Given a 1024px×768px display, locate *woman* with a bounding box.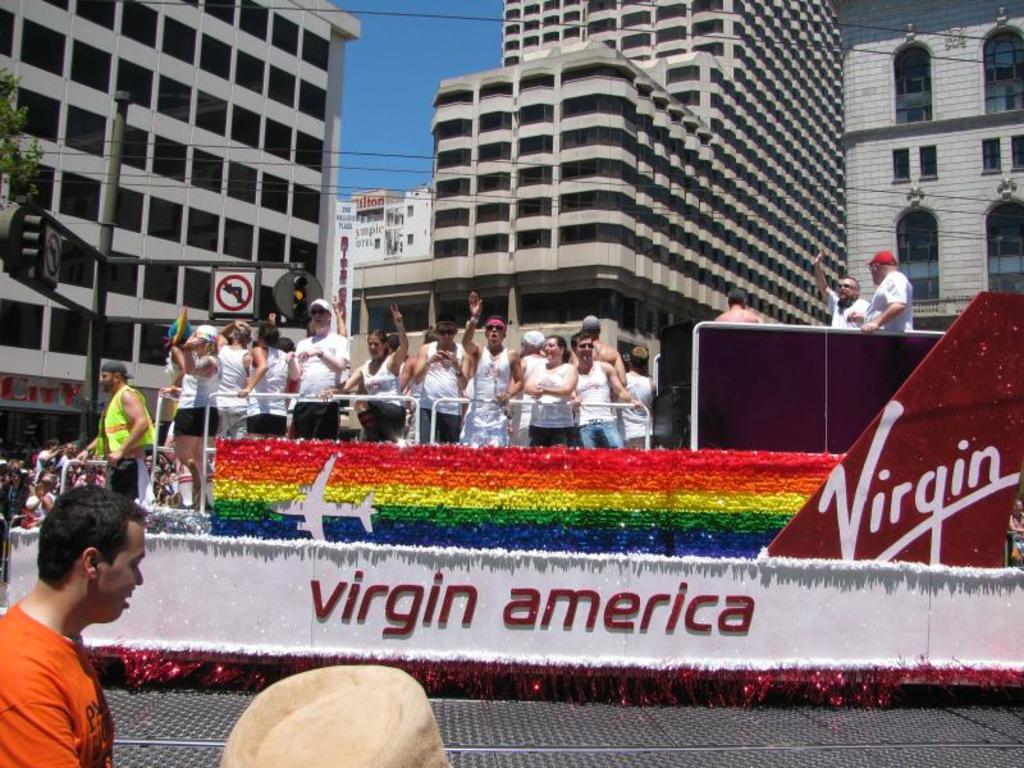
Located: detection(524, 332, 586, 447).
